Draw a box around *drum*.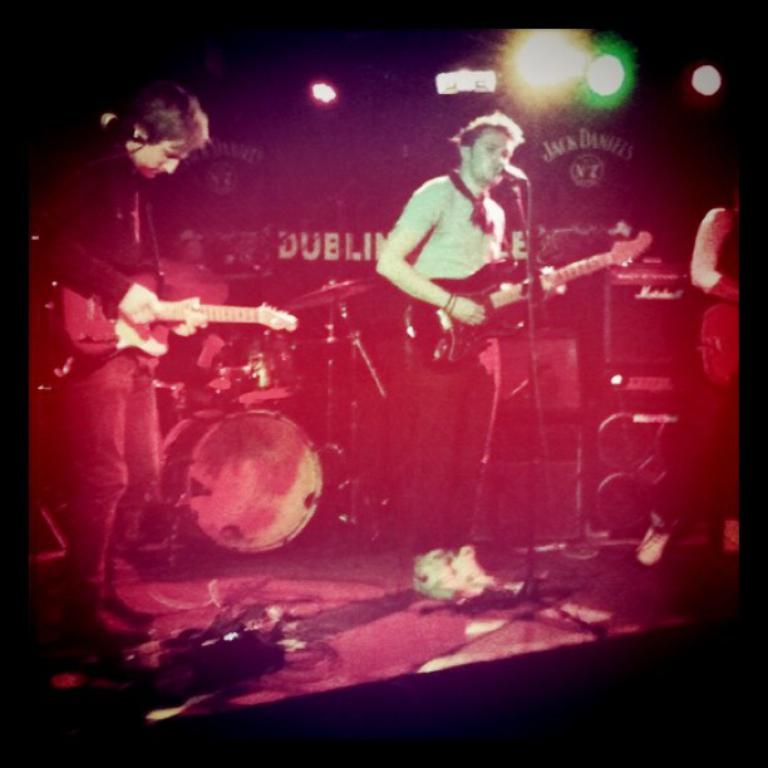
216, 340, 301, 405.
